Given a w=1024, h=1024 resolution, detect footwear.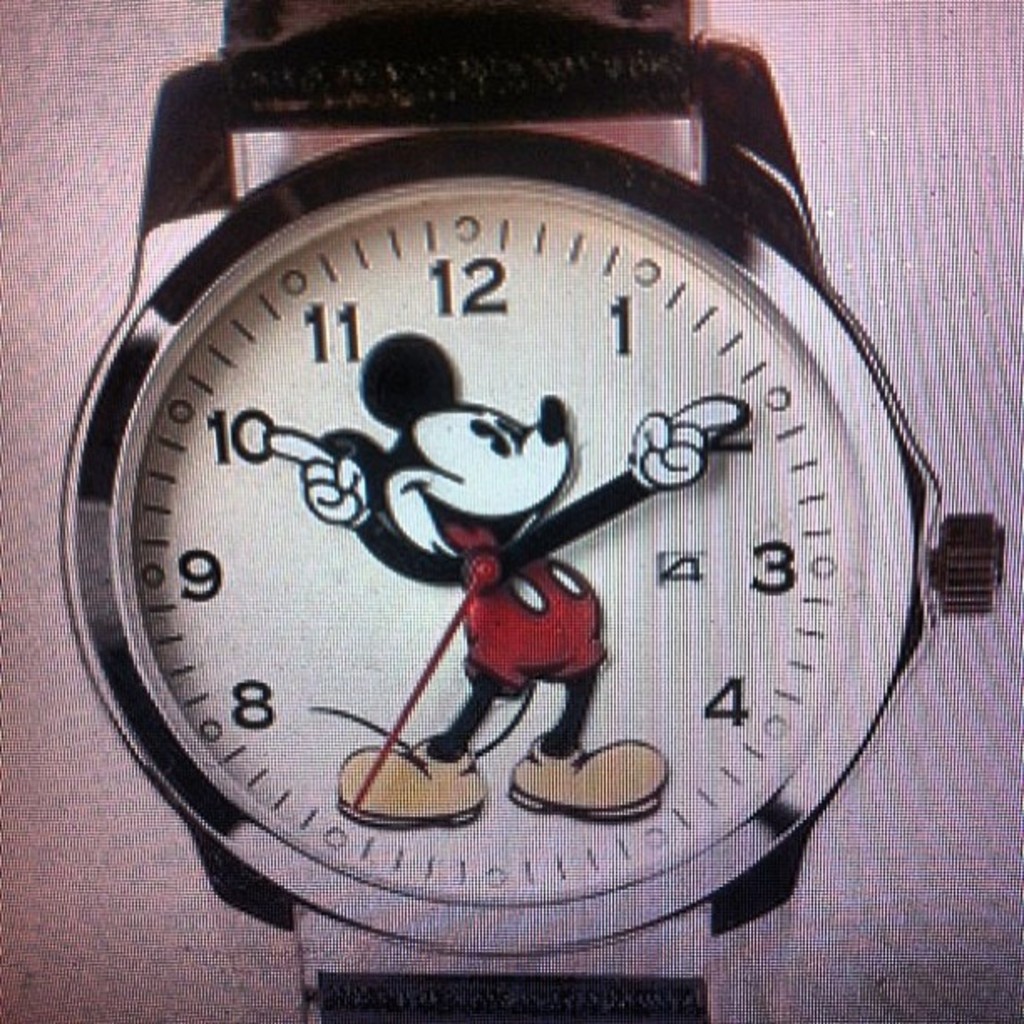
rect(336, 724, 490, 823).
